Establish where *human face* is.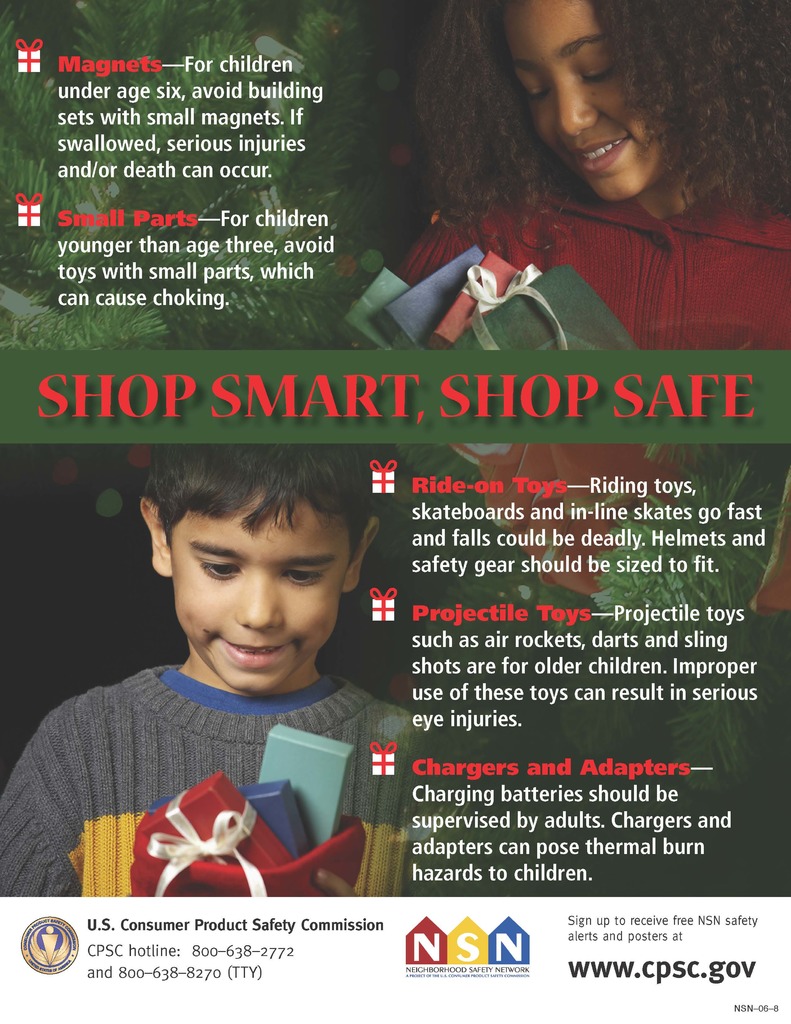
Established at crop(168, 496, 352, 691).
